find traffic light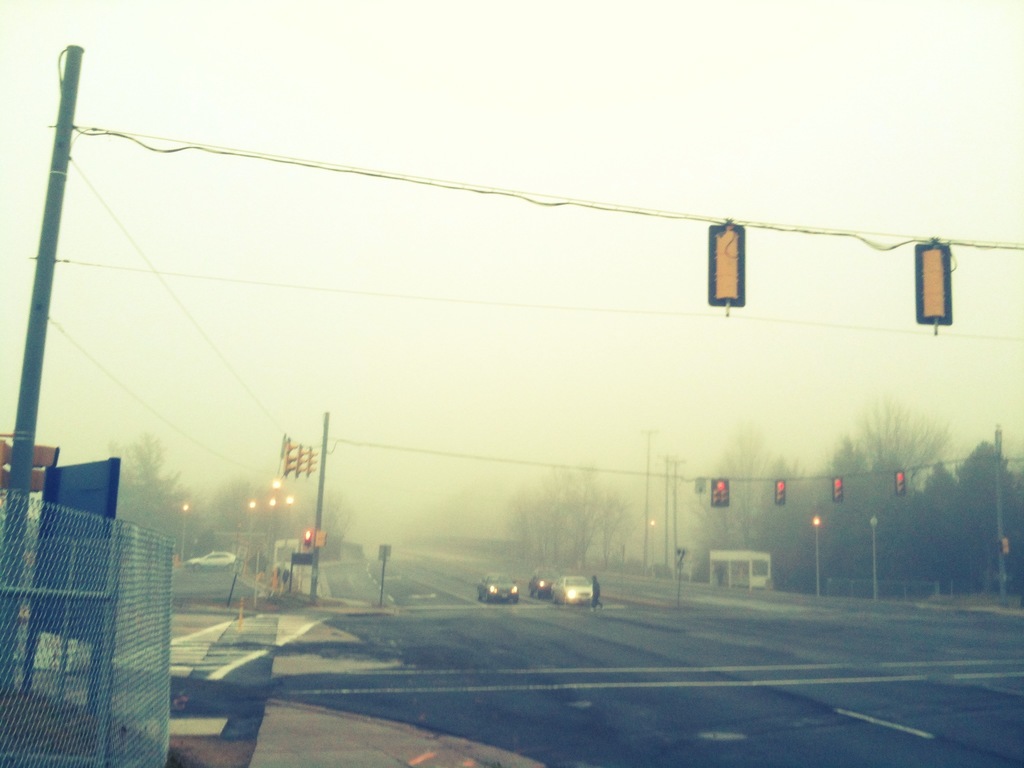
x1=292 y1=442 x2=310 y2=475
